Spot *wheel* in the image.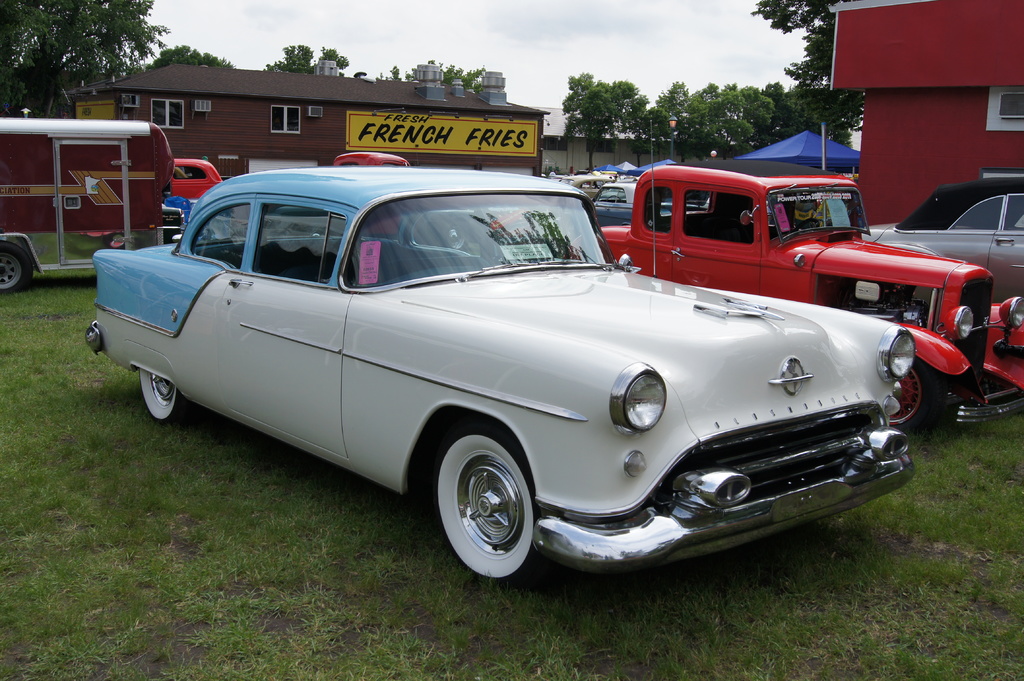
*wheel* found at bbox=[796, 218, 819, 231].
